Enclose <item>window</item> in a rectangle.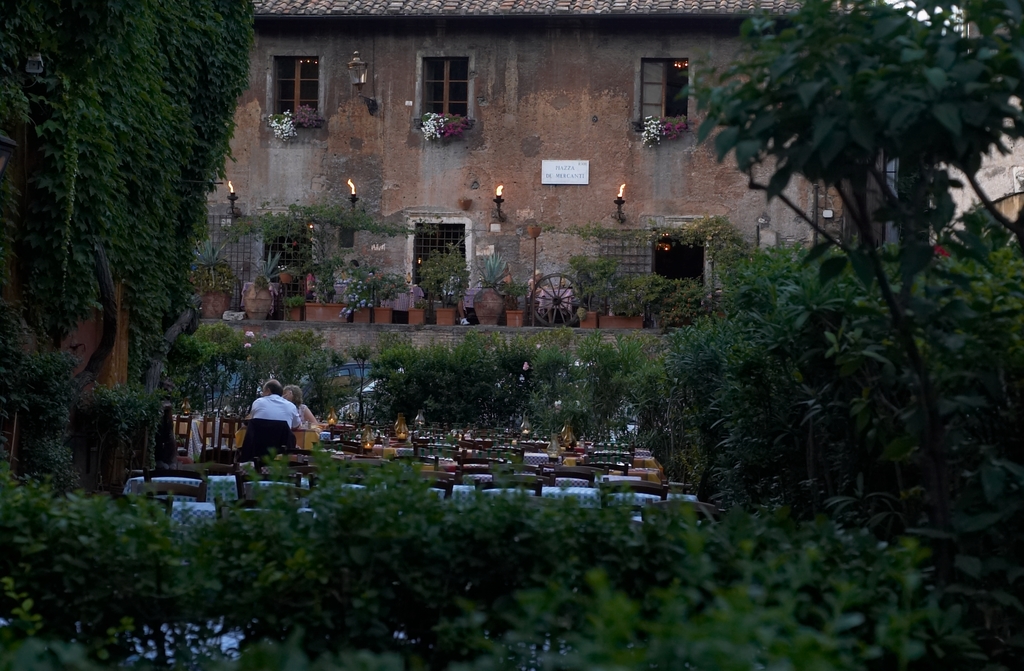
{"left": 268, "top": 215, "right": 307, "bottom": 272}.
